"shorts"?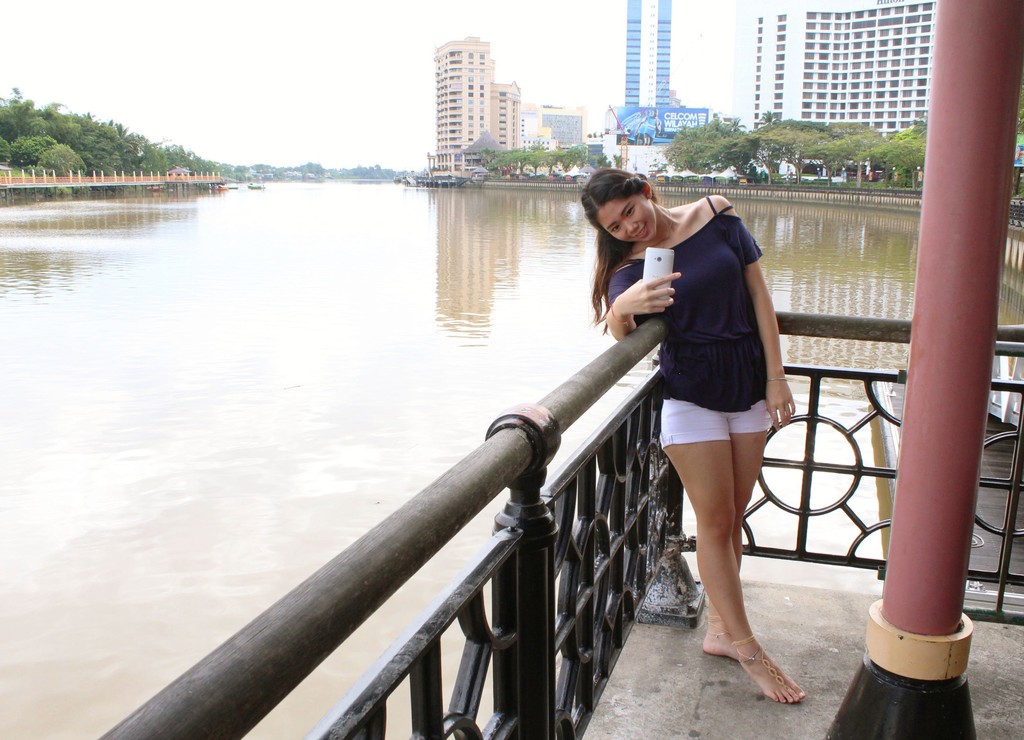
box=[663, 396, 775, 449]
